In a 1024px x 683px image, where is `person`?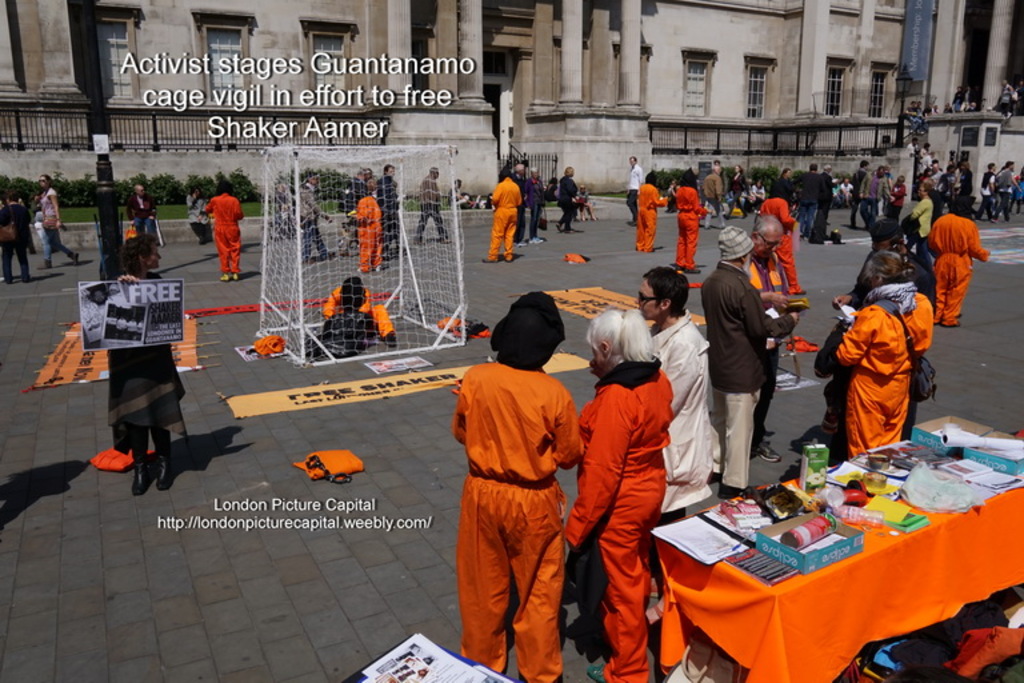
(x1=29, y1=173, x2=79, y2=271).
